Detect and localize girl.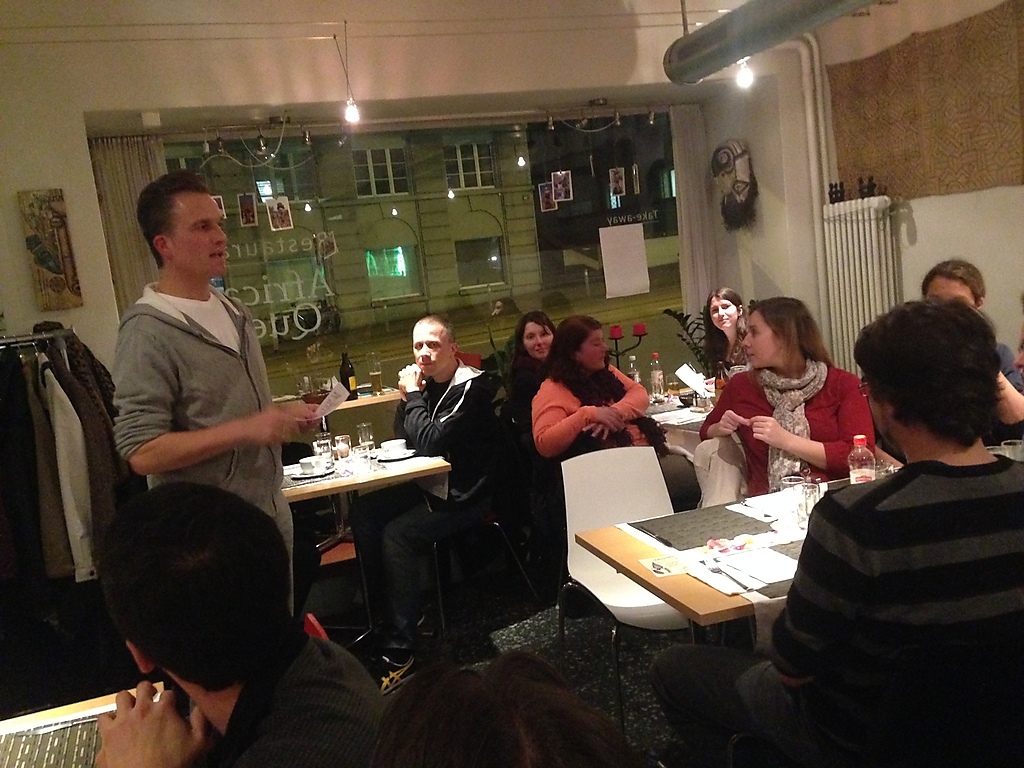
Localized at rect(698, 299, 873, 497).
